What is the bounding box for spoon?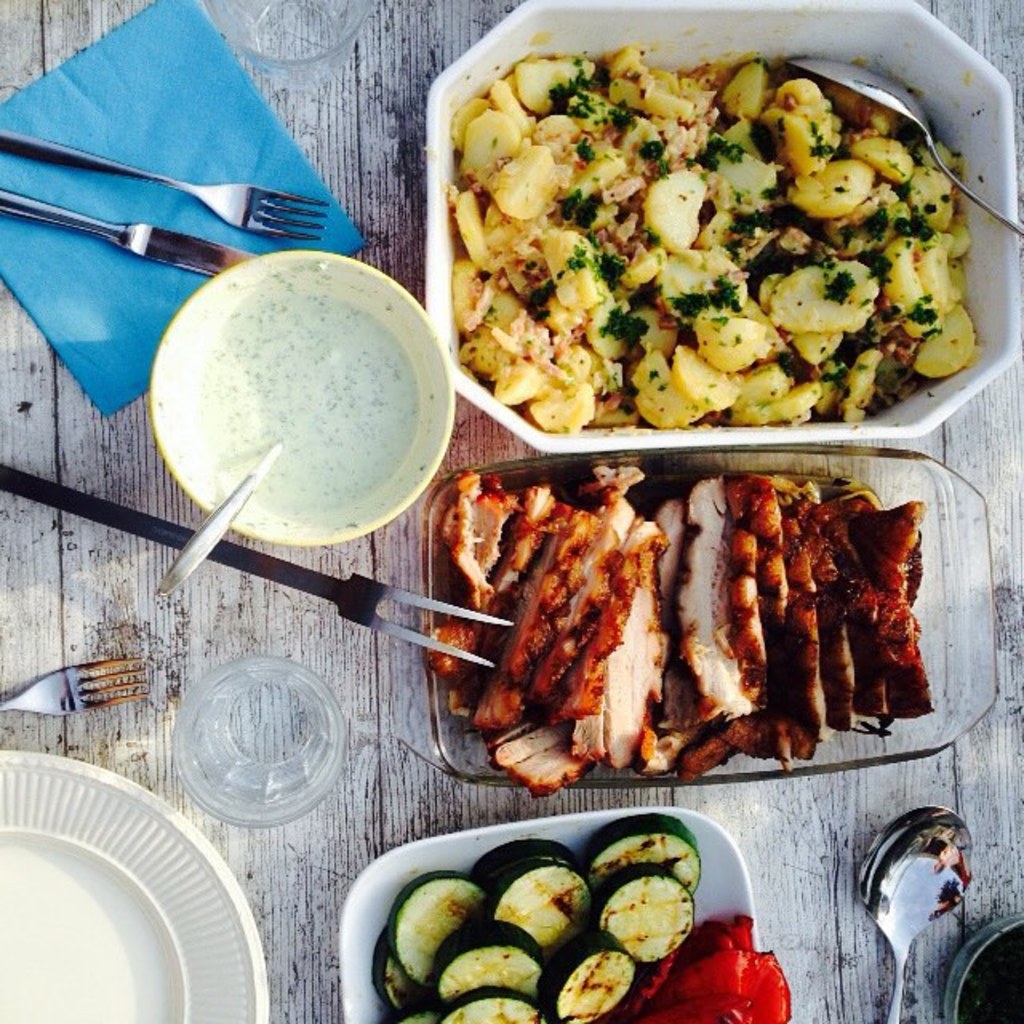
[152,435,282,594].
